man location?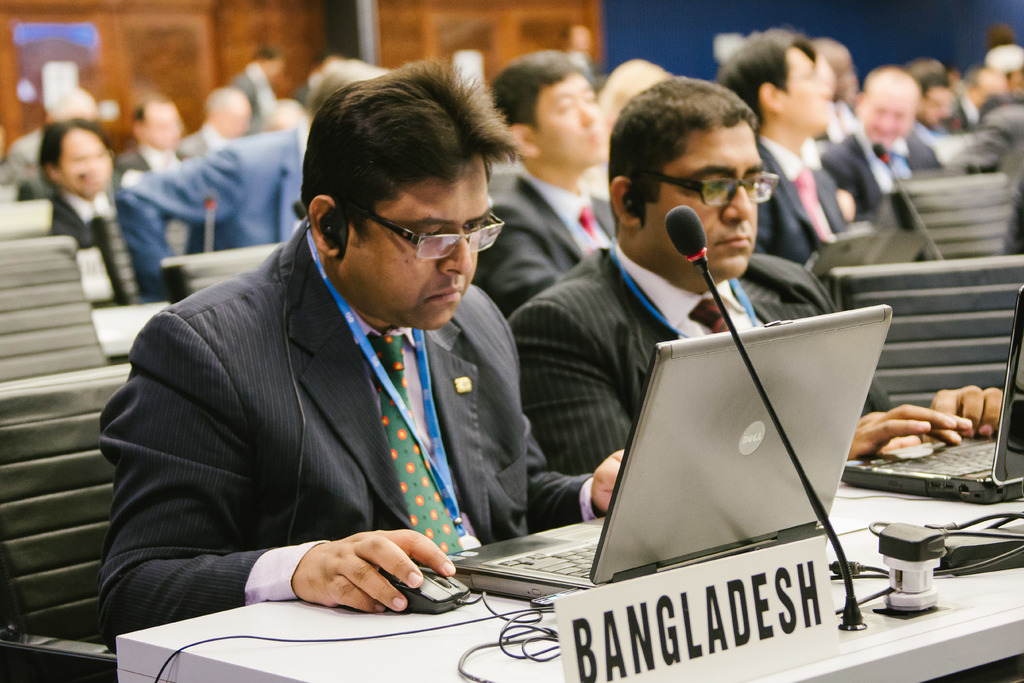
120,65,603,626
